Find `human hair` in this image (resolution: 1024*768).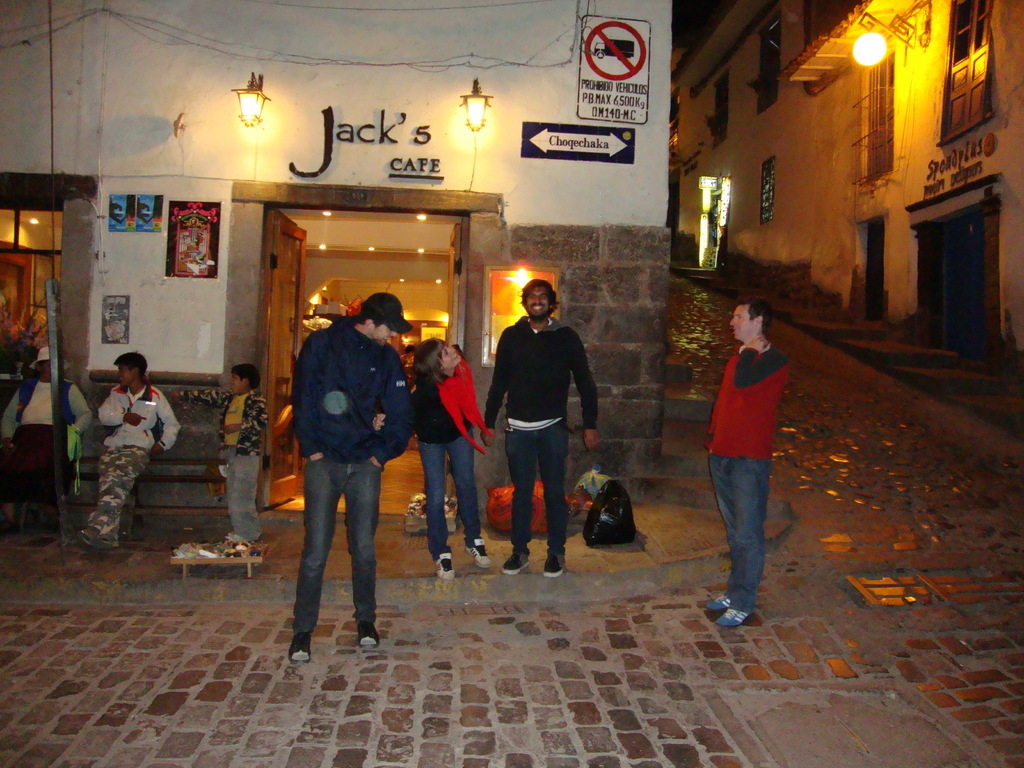
bbox=(518, 278, 561, 307).
